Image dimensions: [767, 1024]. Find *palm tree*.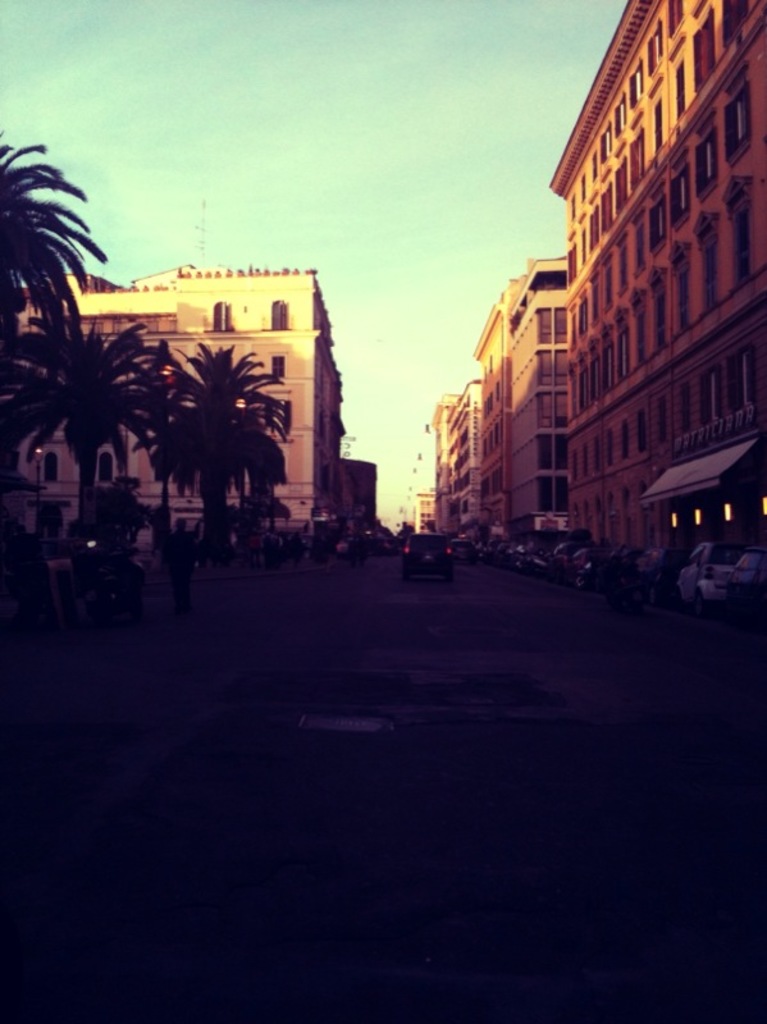
{"left": 141, "top": 347, "right": 297, "bottom": 576}.
